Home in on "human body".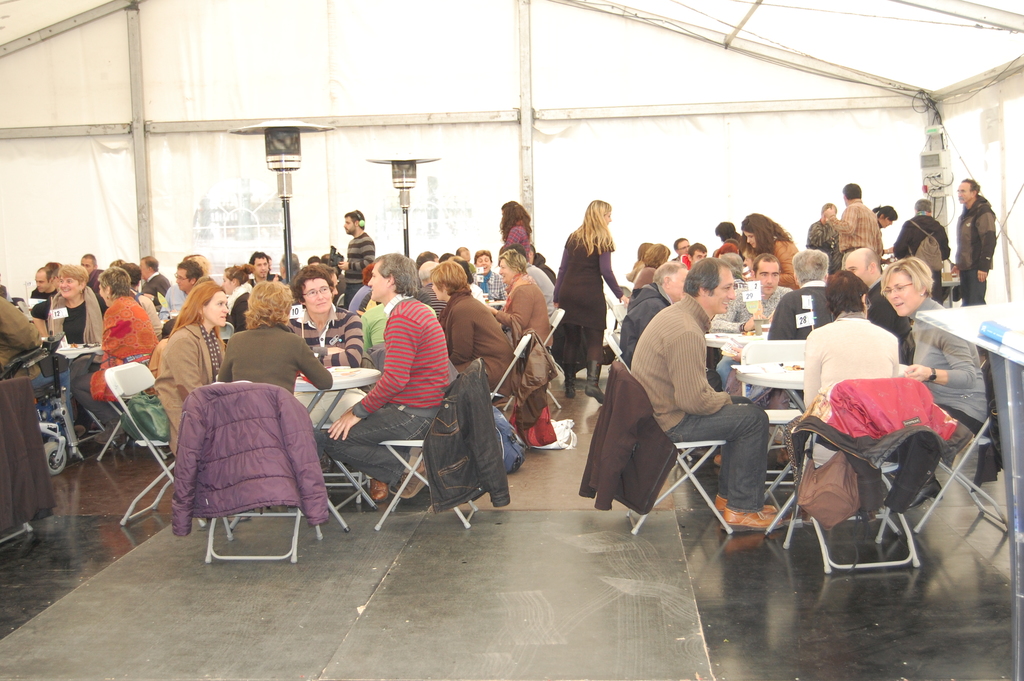
Homed in at locate(829, 179, 883, 270).
